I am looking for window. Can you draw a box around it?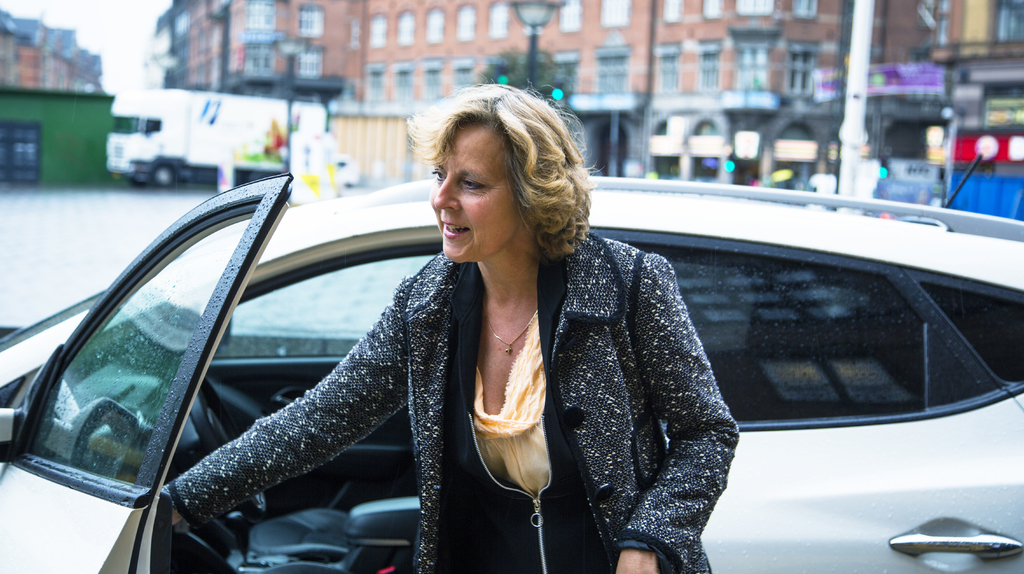
Sure, the bounding box is {"x1": 786, "y1": 37, "x2": 819, "y2": 97}.
